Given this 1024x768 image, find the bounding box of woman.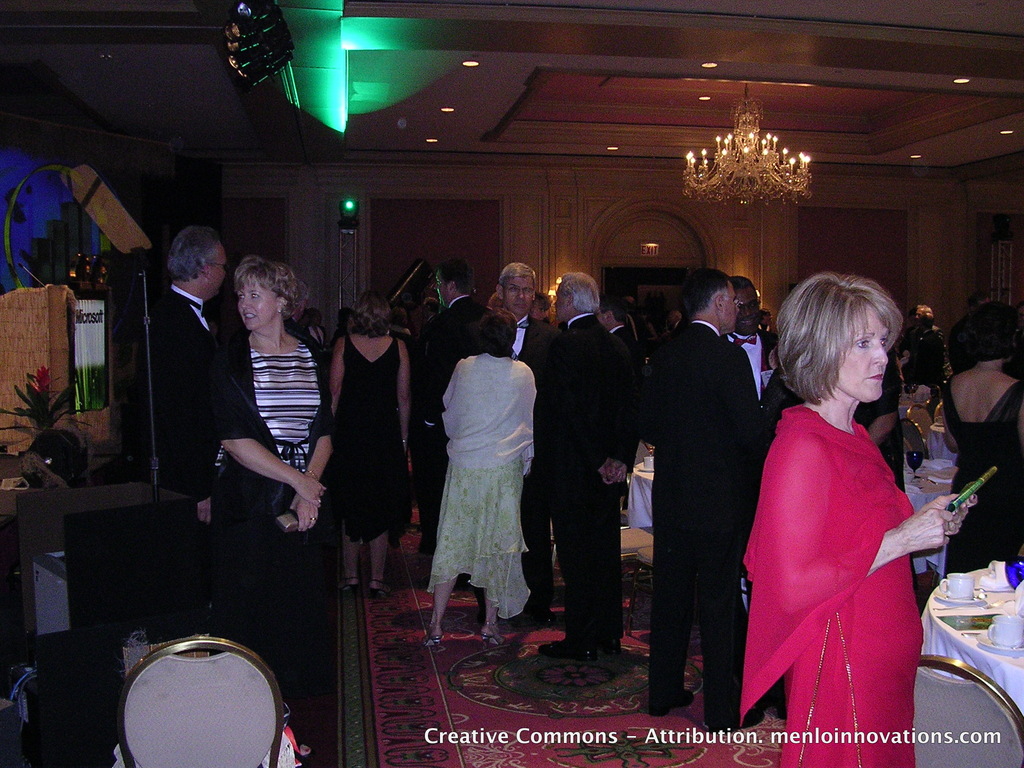
422/308/531/646.
